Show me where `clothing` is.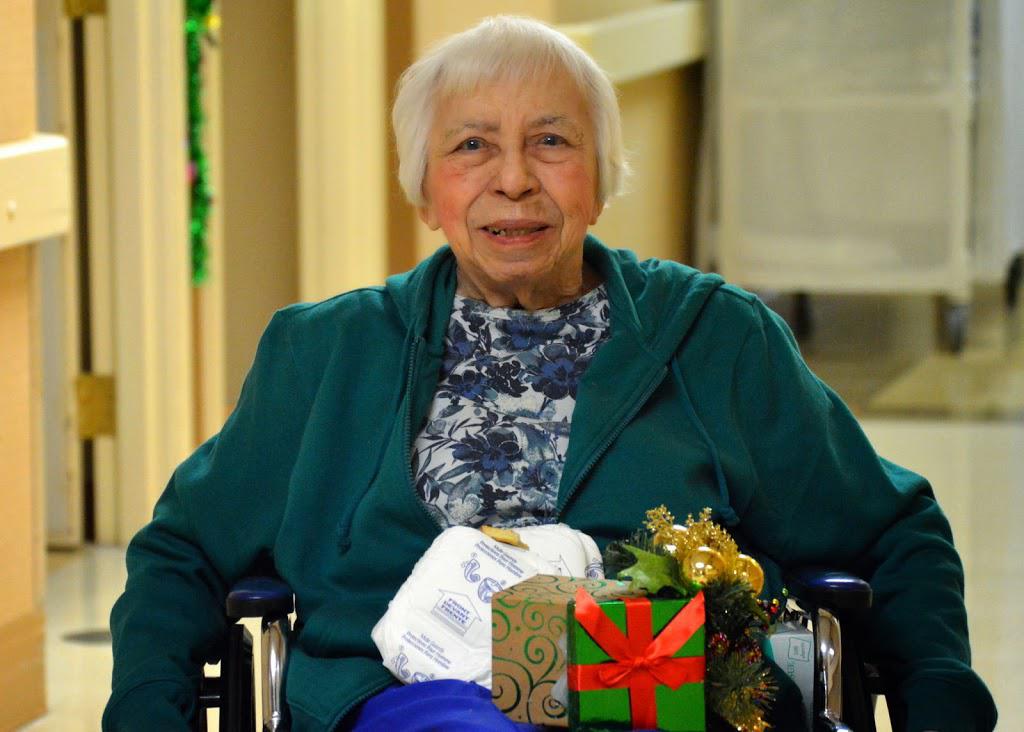
`clothing` is at [x1=131, y1=127, x2=911, y2=714].
